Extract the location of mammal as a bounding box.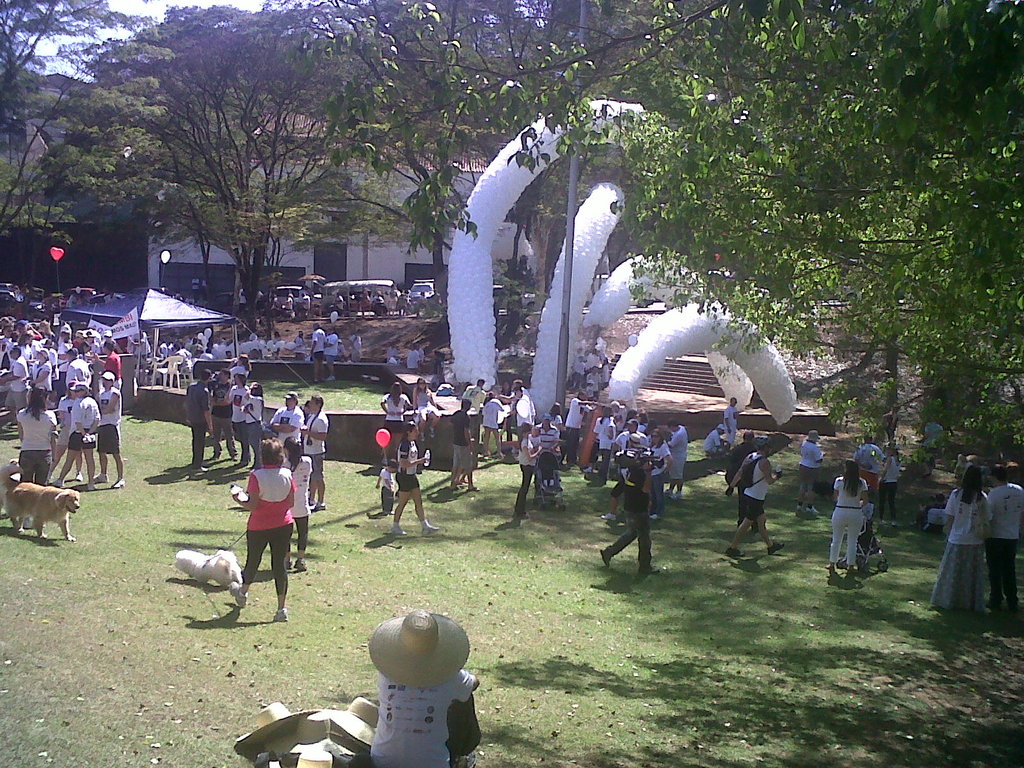
<region>229, 458, 295, 611</region>.
